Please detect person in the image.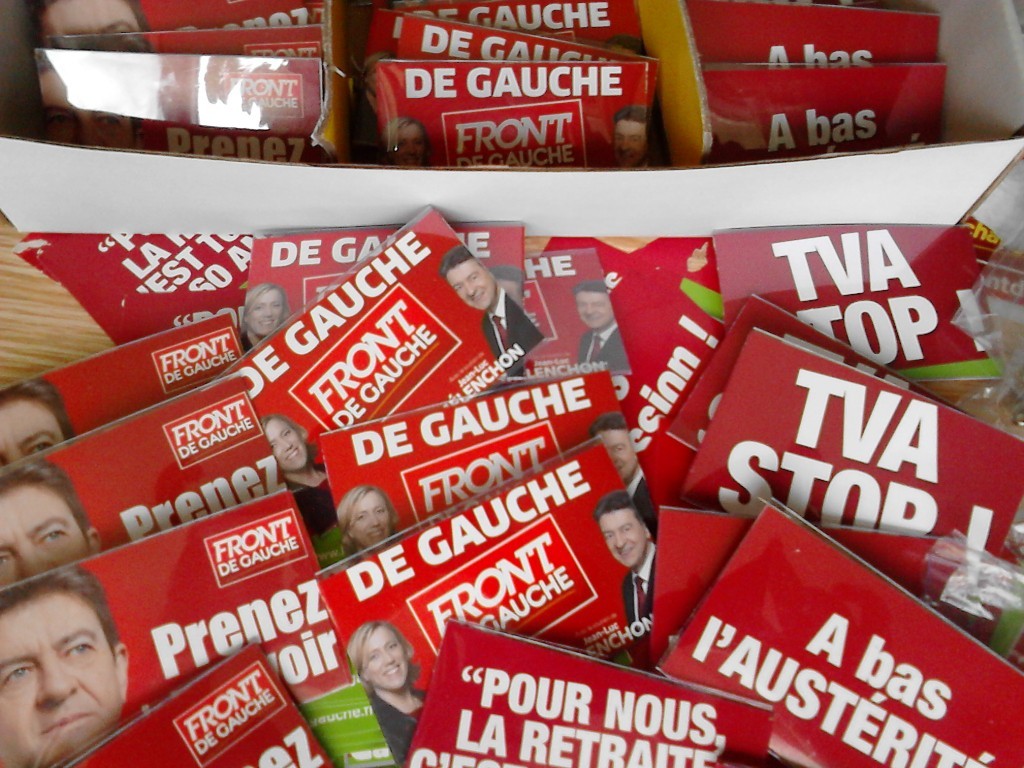
(left=363, top=47, right=398, bottom=134).
